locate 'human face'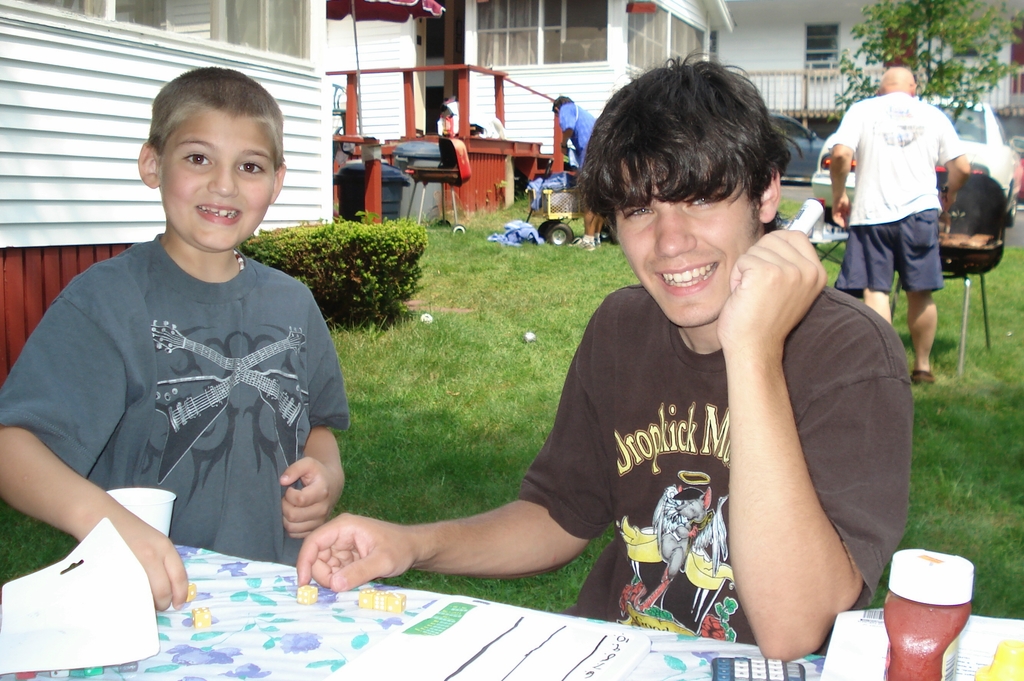
<bbox>615, 180, 765, 328</bbox>
